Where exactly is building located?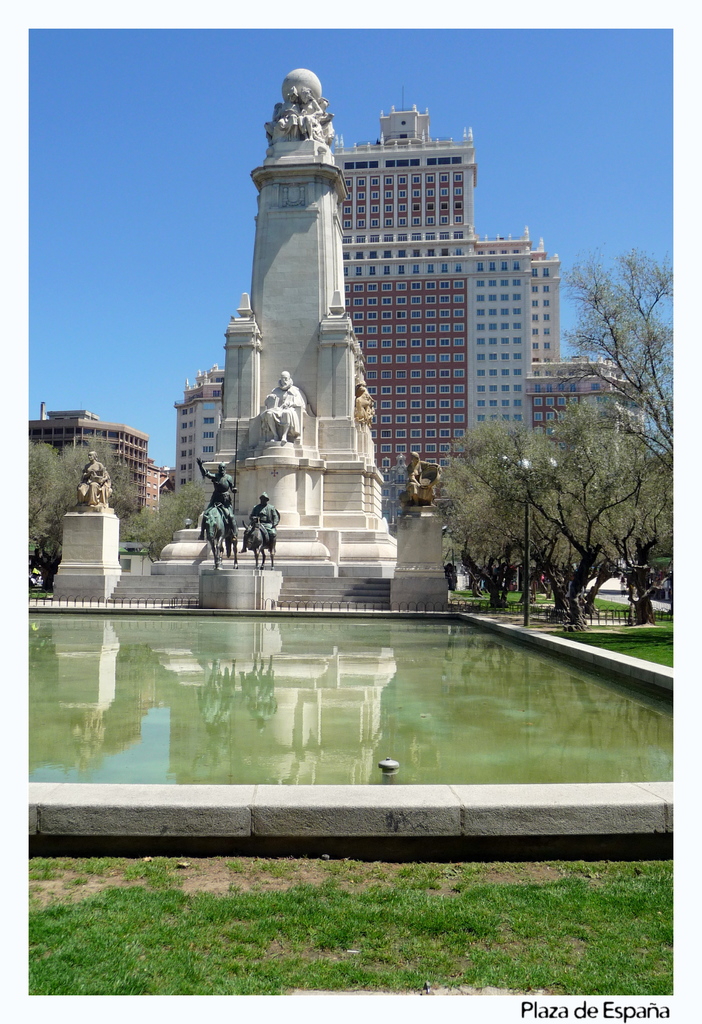
Its bounding box is bbox(29, 404, 150, 513).
